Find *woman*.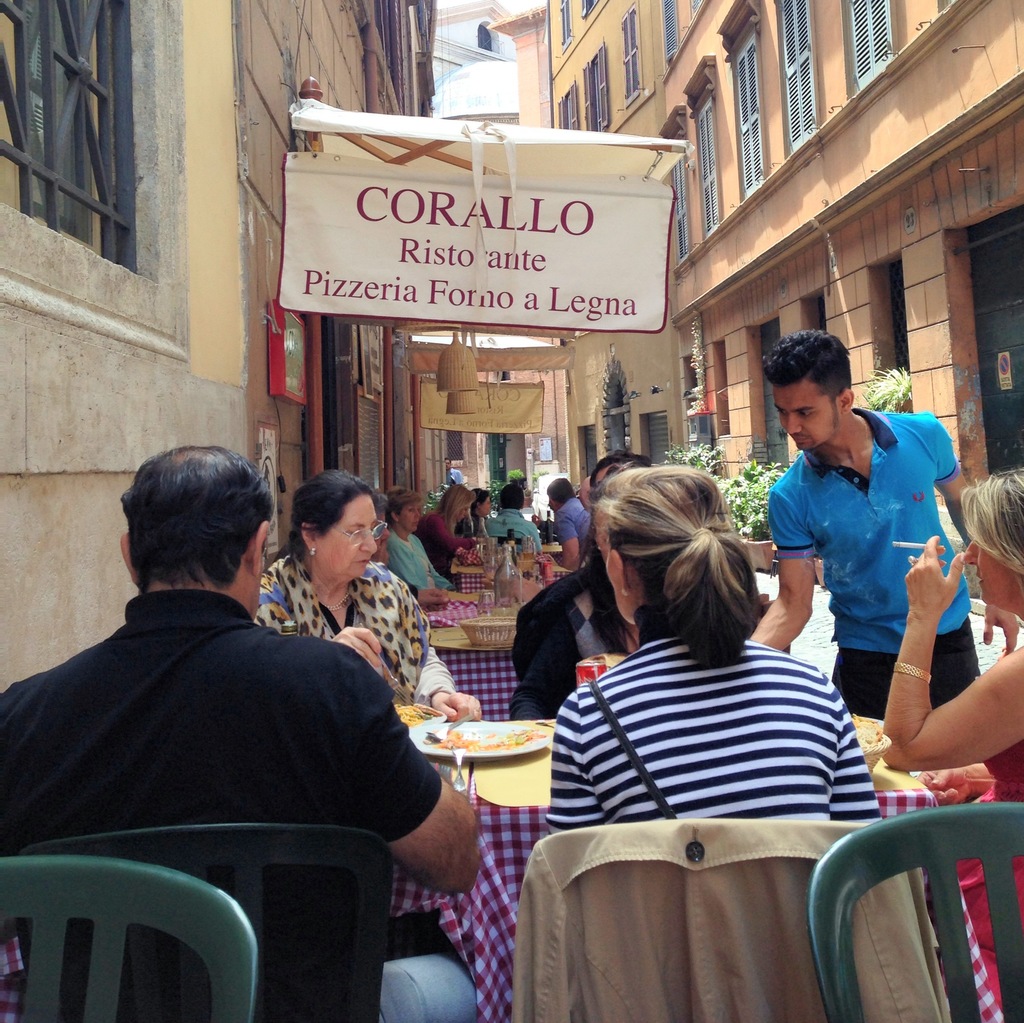
(left=885, top=469, right=1023, bottom=948).
